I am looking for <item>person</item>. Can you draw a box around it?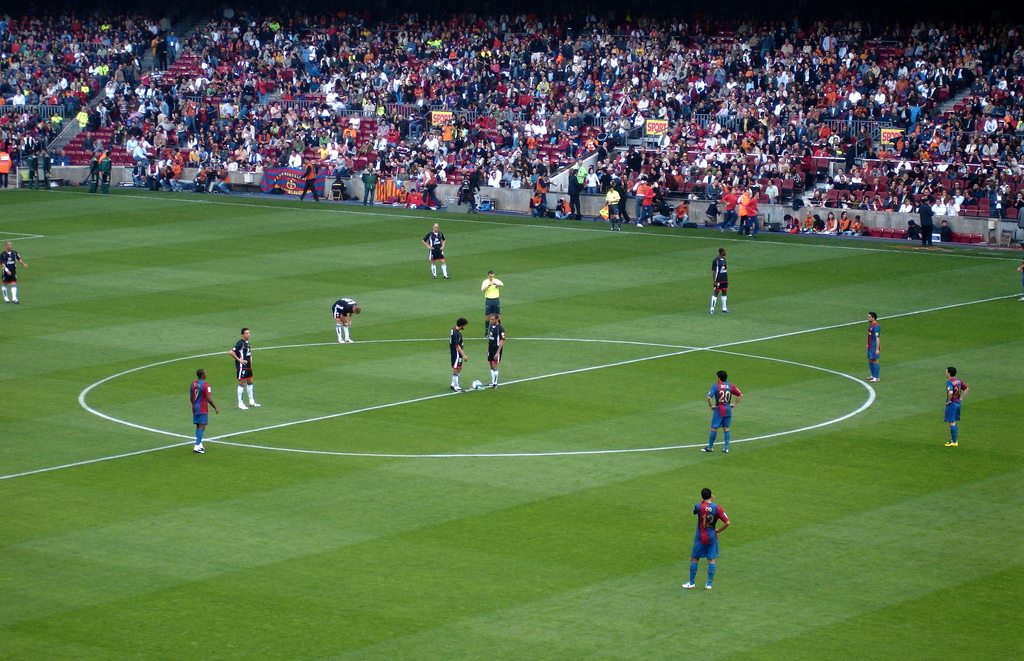
Sure, the bounding box is {"x1": 784, "y1": 215, "x2": 803, "y2": 231}.
